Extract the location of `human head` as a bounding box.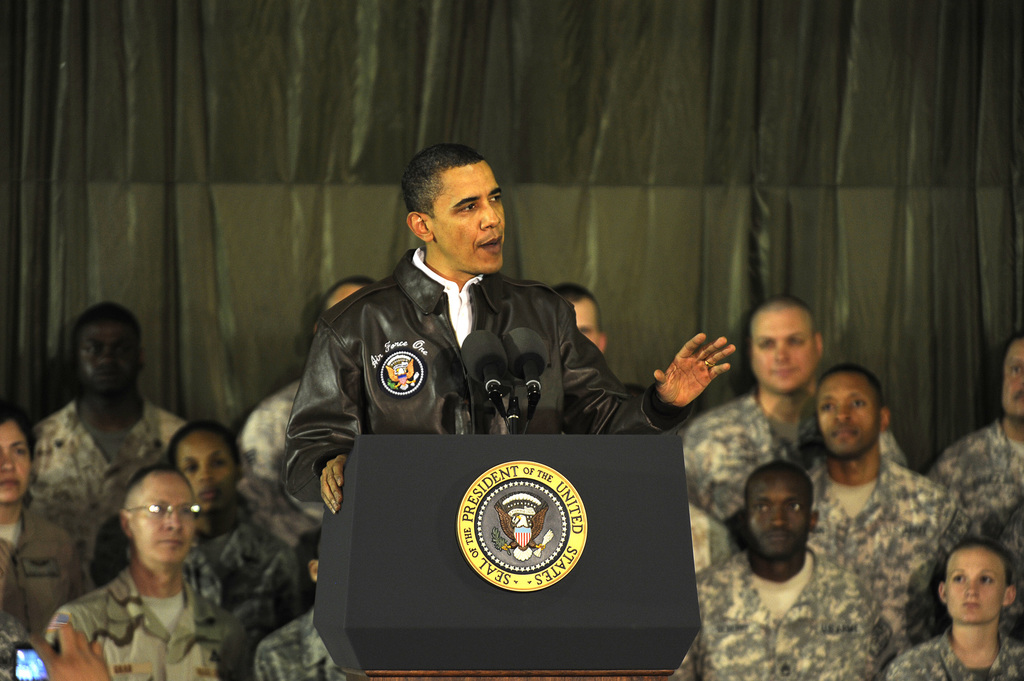
(left=119, top=465, right=199, bottom=569).
